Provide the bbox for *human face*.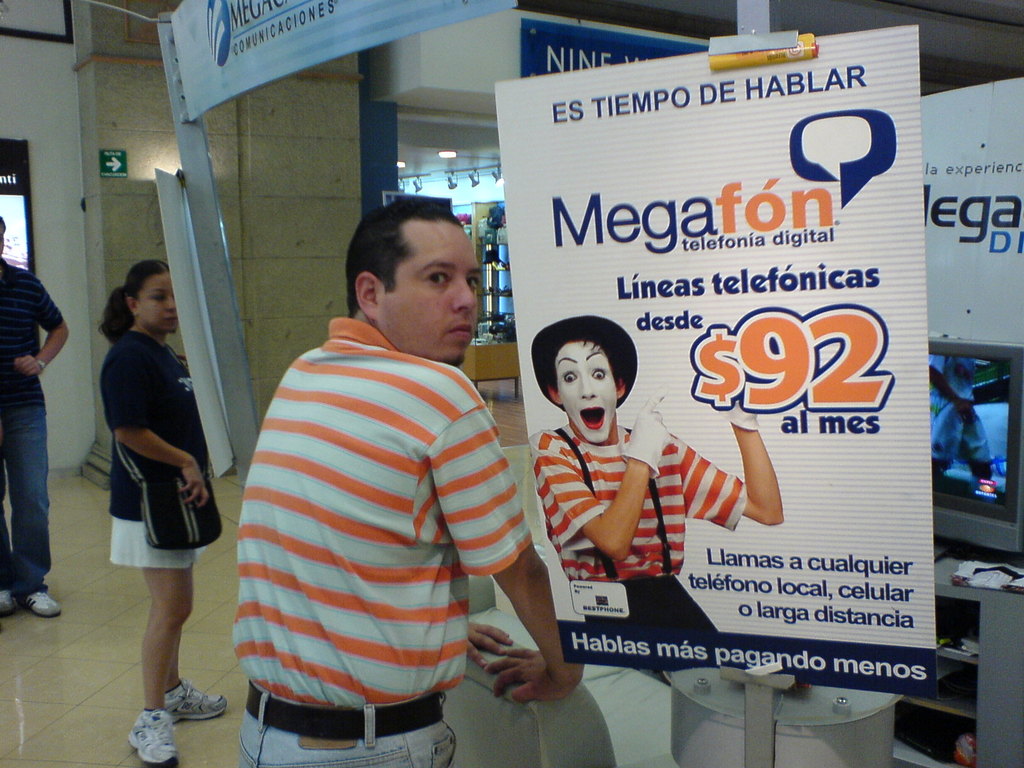
l=144, t=269, r=177, b=326.
